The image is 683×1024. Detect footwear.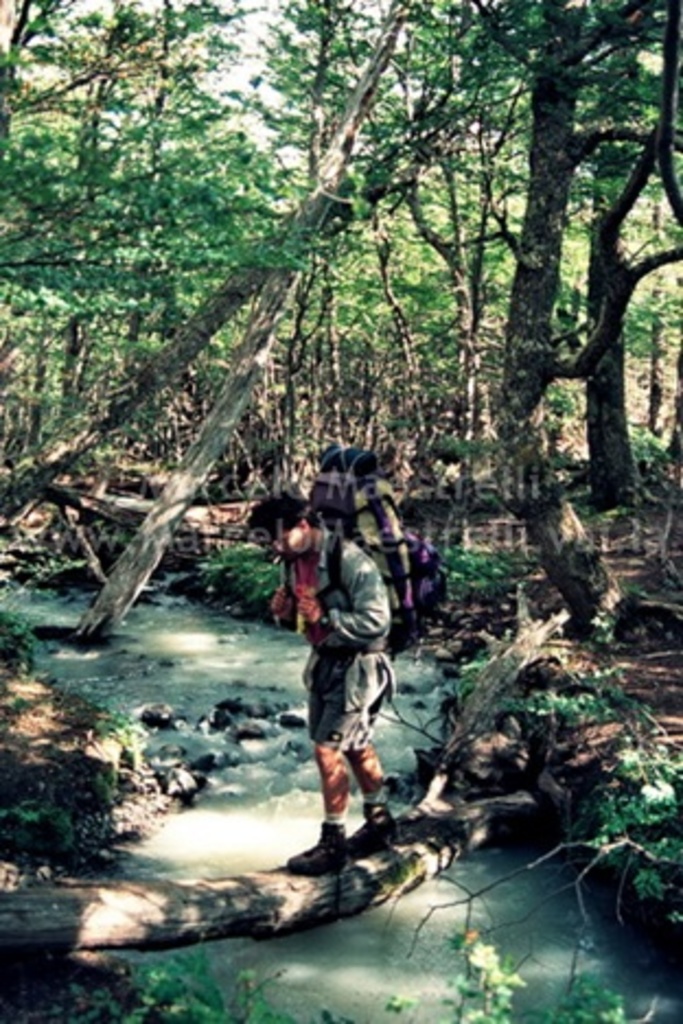
Detection: [left=287, top=818, right=339, bottom=871].
